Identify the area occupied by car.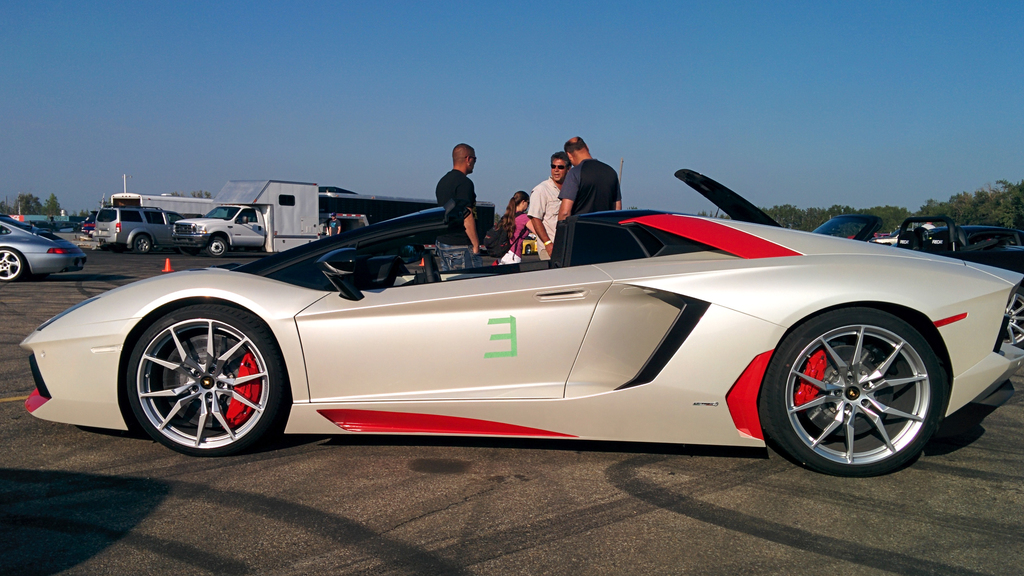
Area: 0,211,87,283.
